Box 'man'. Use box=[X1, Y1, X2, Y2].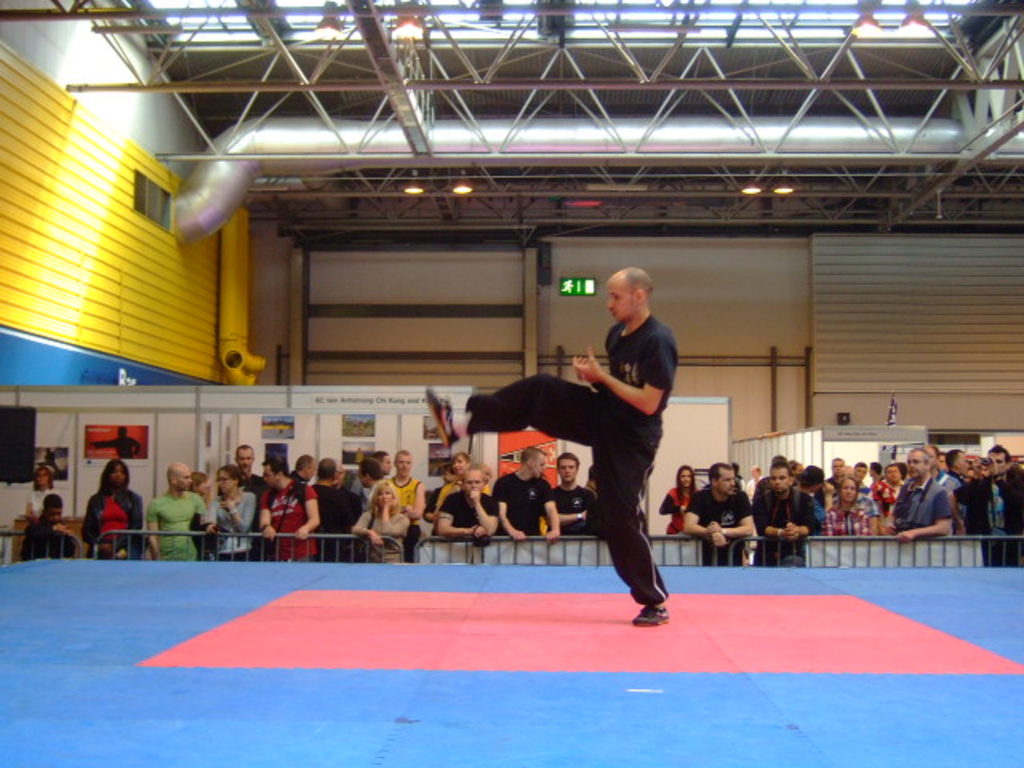
box=[958, 448, 1022, 566].
